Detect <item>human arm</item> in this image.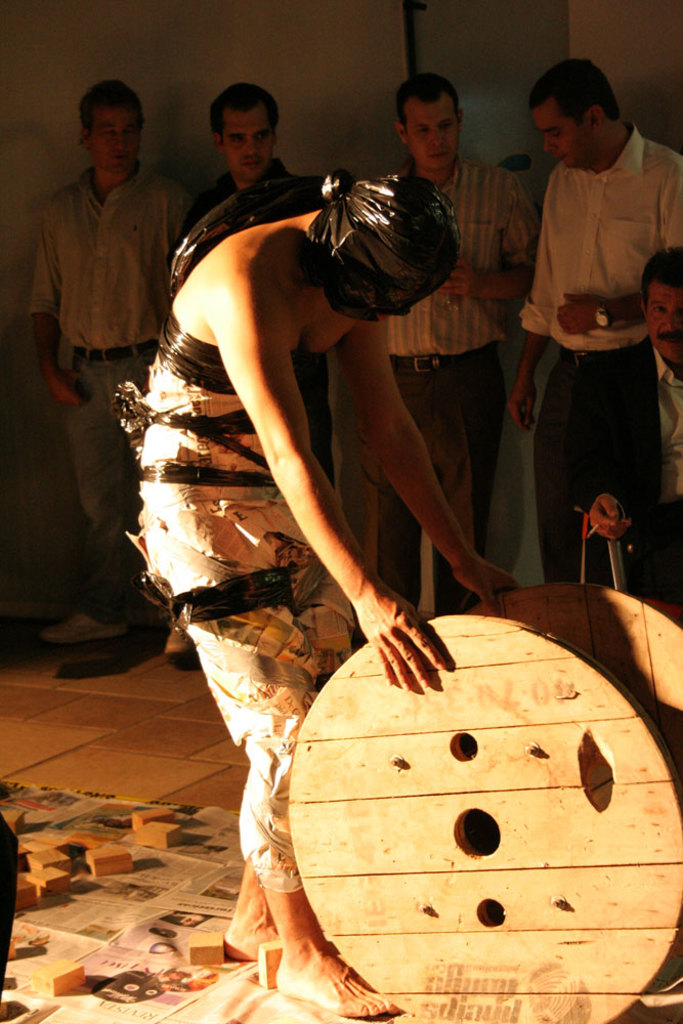
Detection: 334, 317, 524, 618.
